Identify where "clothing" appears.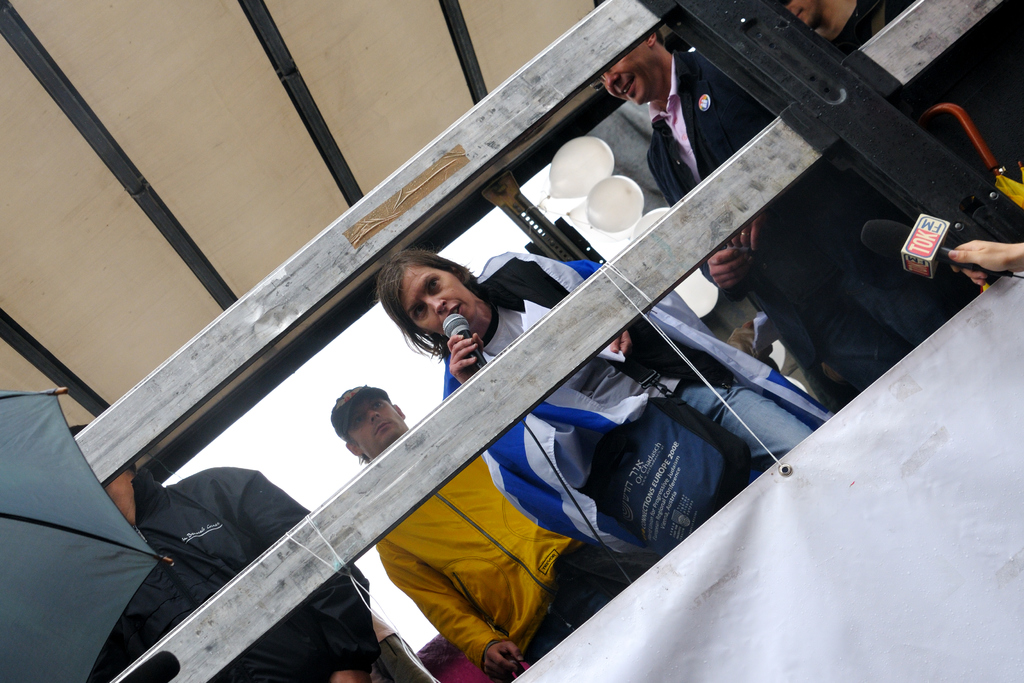
Appears at (left=648, top=60, right=984, bottom=415).
